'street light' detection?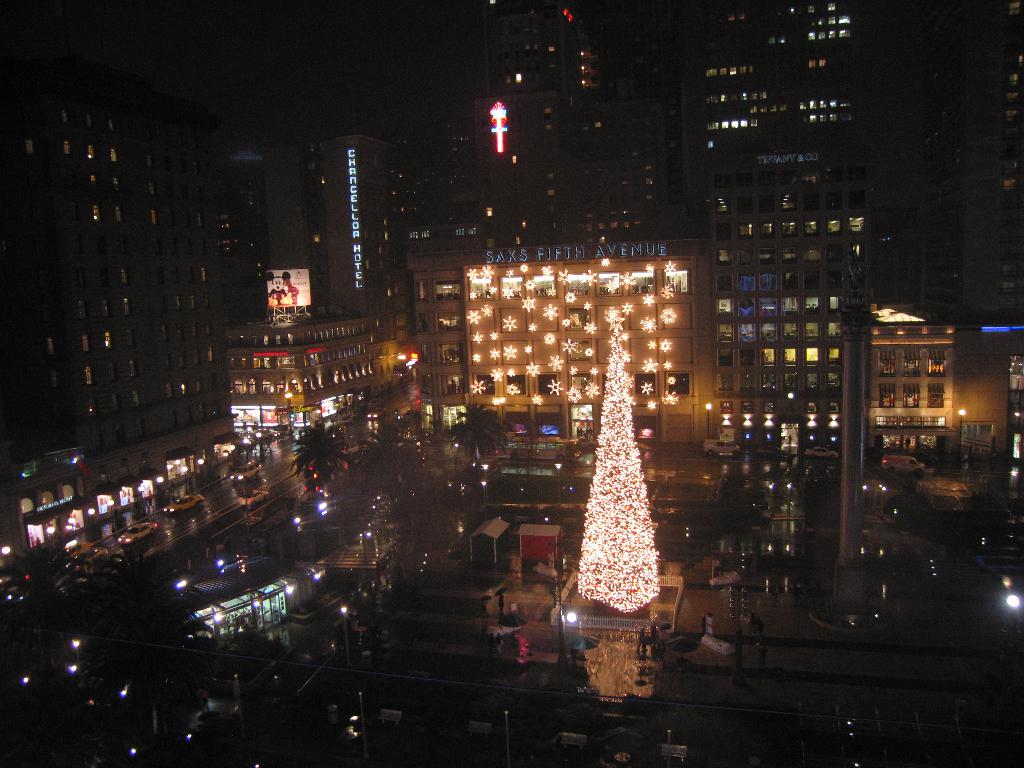
341,605,351,662
